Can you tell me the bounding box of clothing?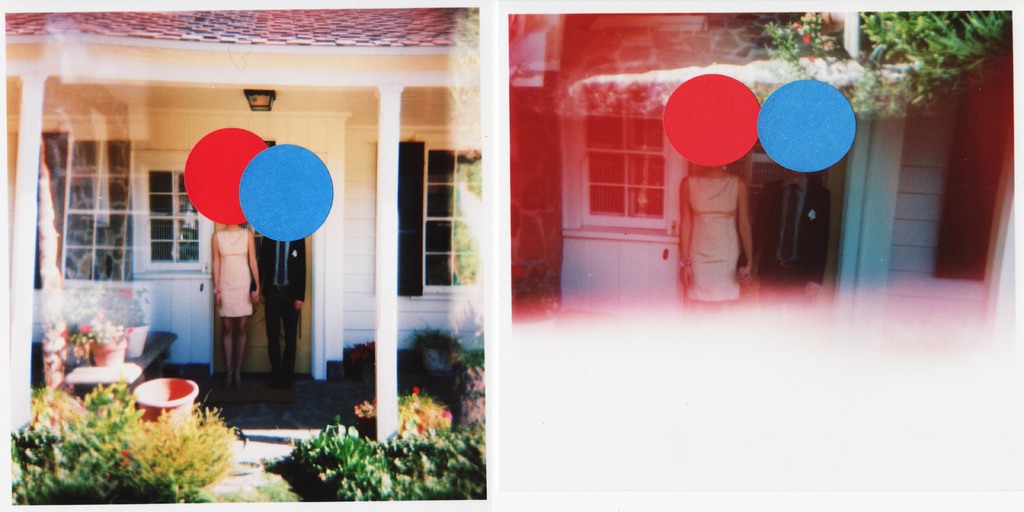
x1=684 y1=177 x2=742 y2=304.
